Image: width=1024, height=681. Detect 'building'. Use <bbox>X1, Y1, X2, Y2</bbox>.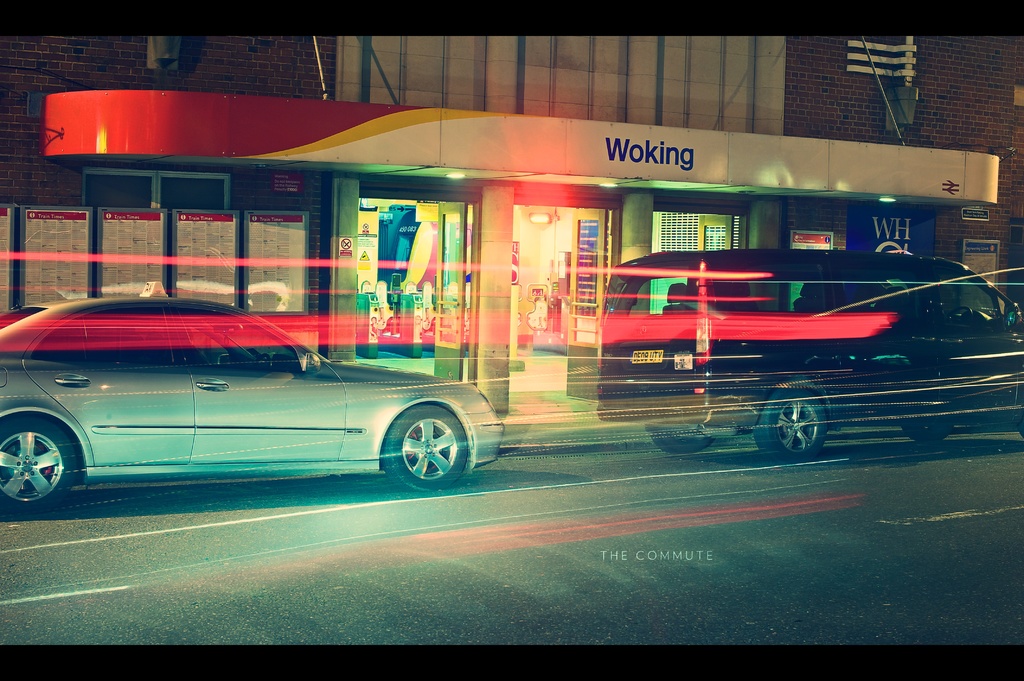
<bbox>0, 29, 1023, 408</bbox>.
